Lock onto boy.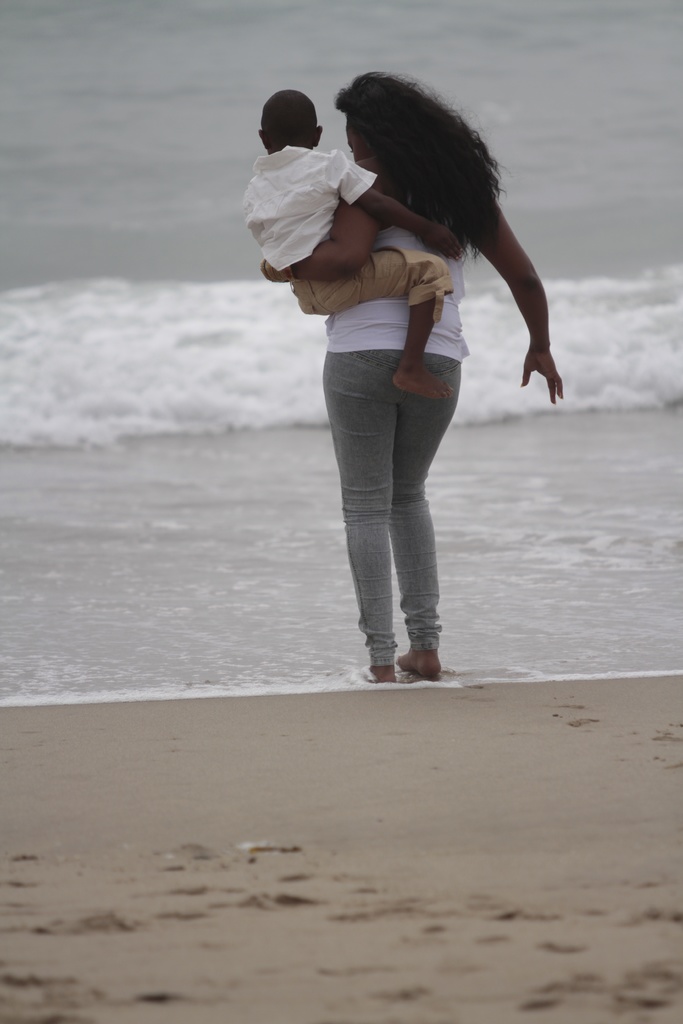
Locked: Rect(251, 86, 462, 398).
